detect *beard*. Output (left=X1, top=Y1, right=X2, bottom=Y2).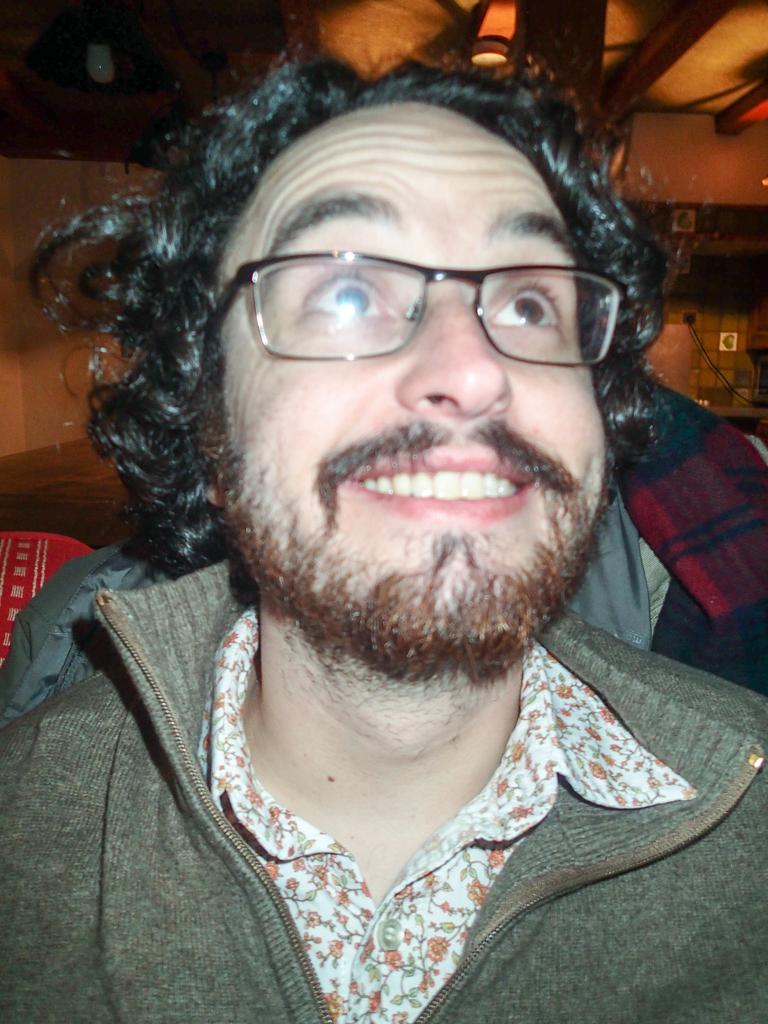
(left=200, top=433, right=614, bottom=691).
